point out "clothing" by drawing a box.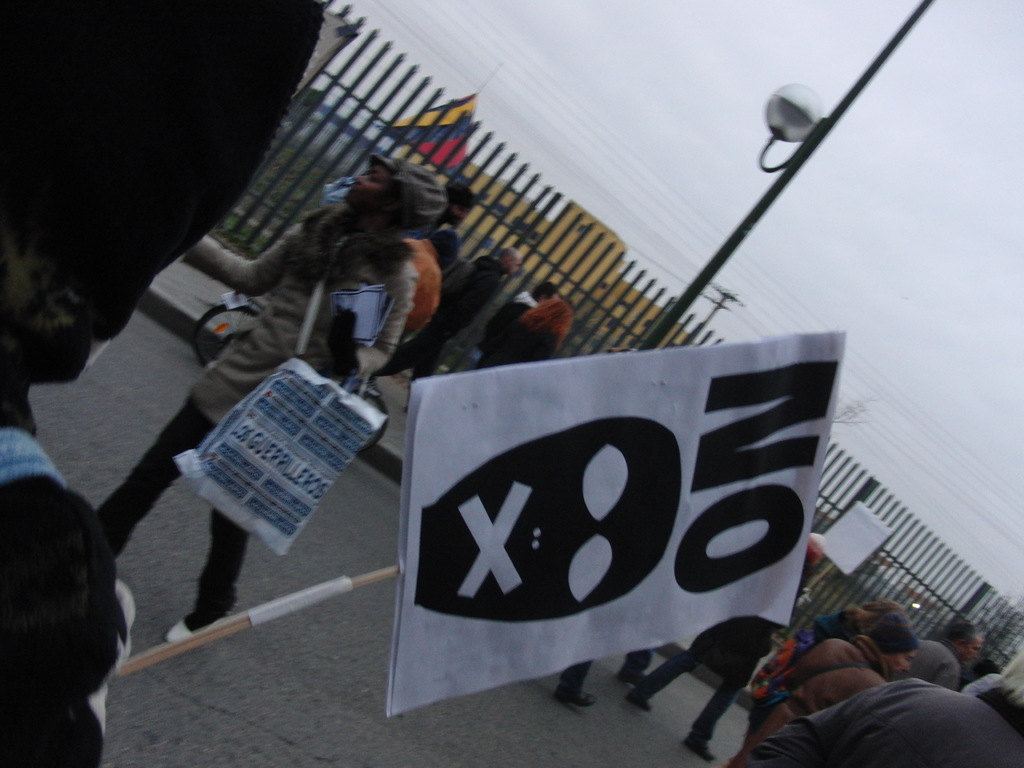
crop(731, 632, 878, 767).
